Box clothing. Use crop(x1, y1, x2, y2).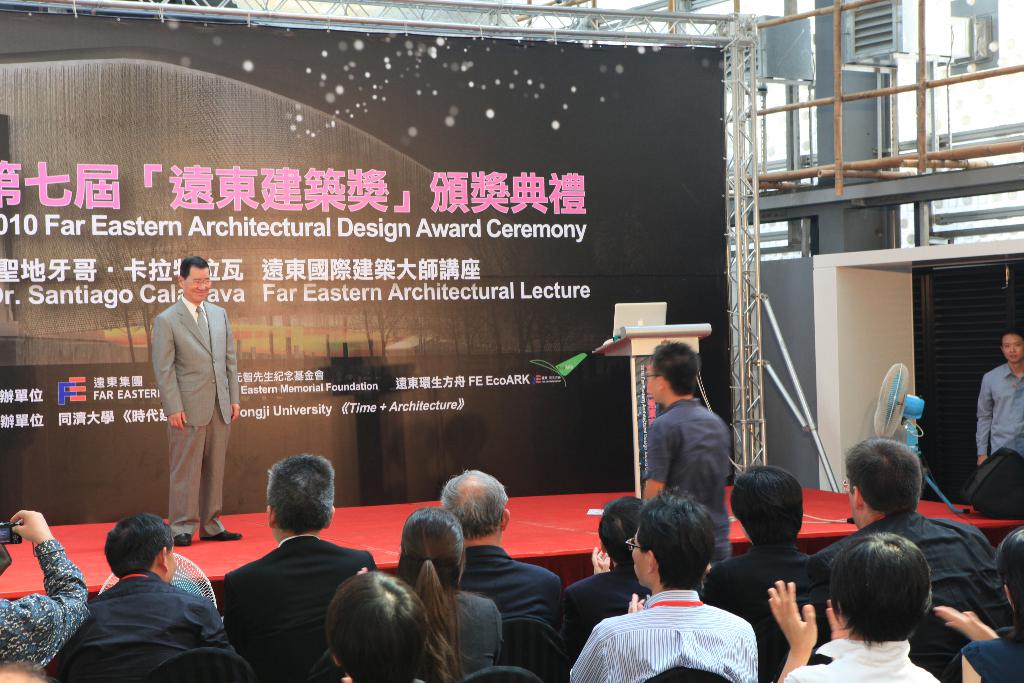
crop(703, 534, 828, 627).
